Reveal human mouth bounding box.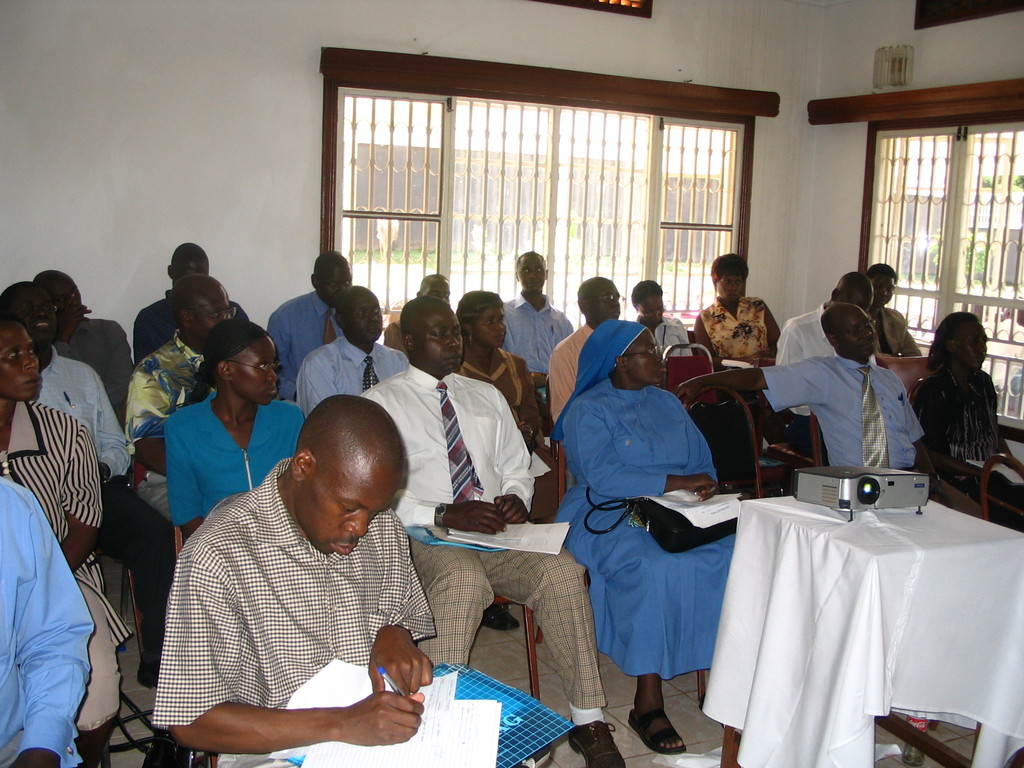
Revealed: x1=331, y1=542, x2=356, y2=556.
